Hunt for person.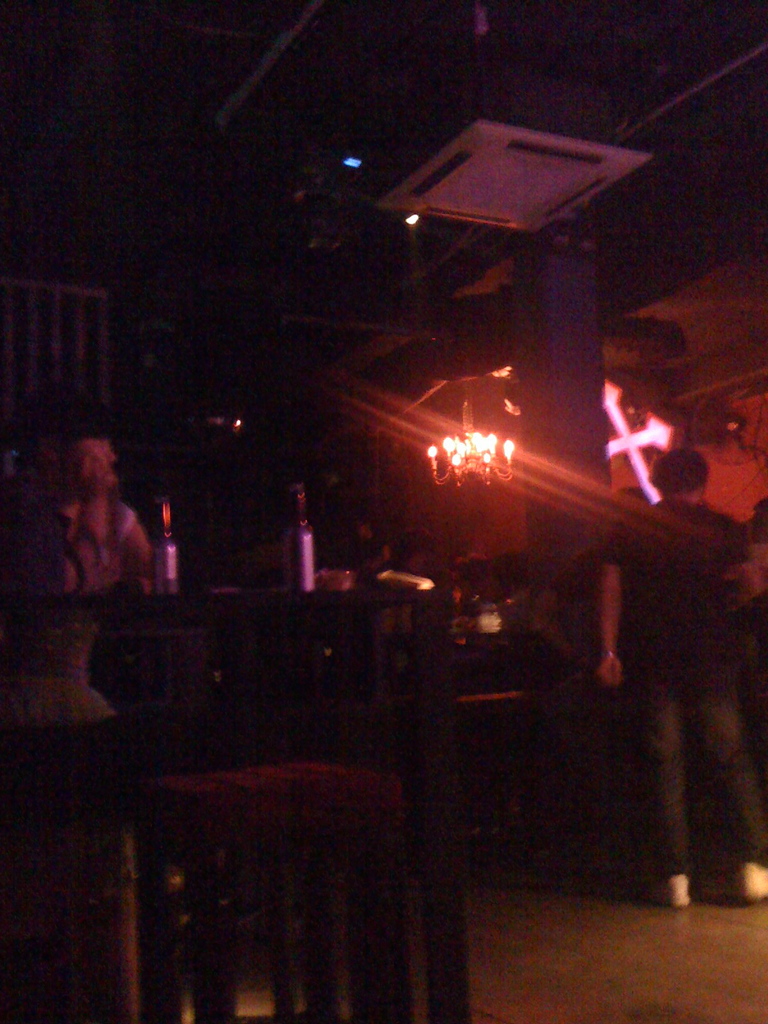
Hunted down at (536,481,650,681).
